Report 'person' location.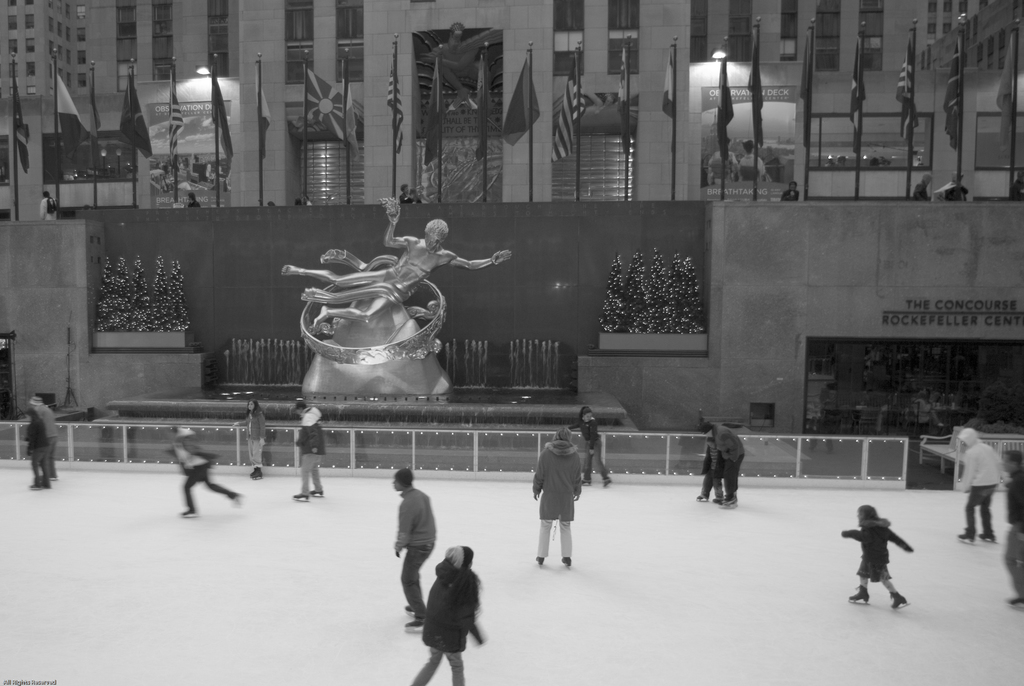
Report: [532, 427, 582, 567].
